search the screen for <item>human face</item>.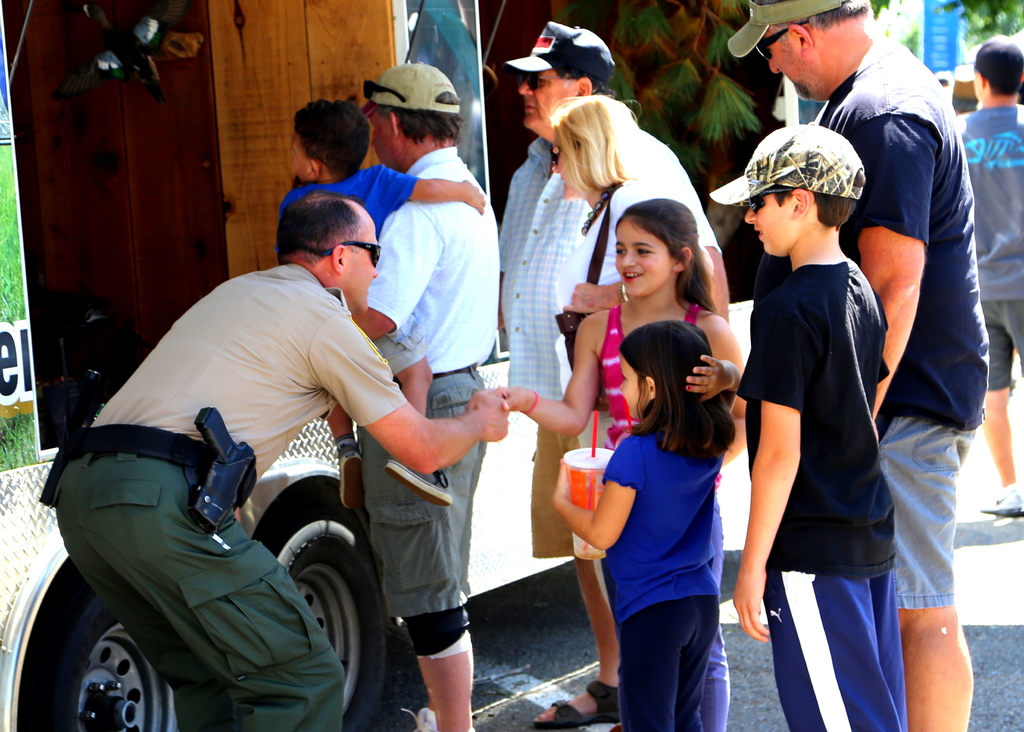
Found at select_region(515, 70, 576, 132).
